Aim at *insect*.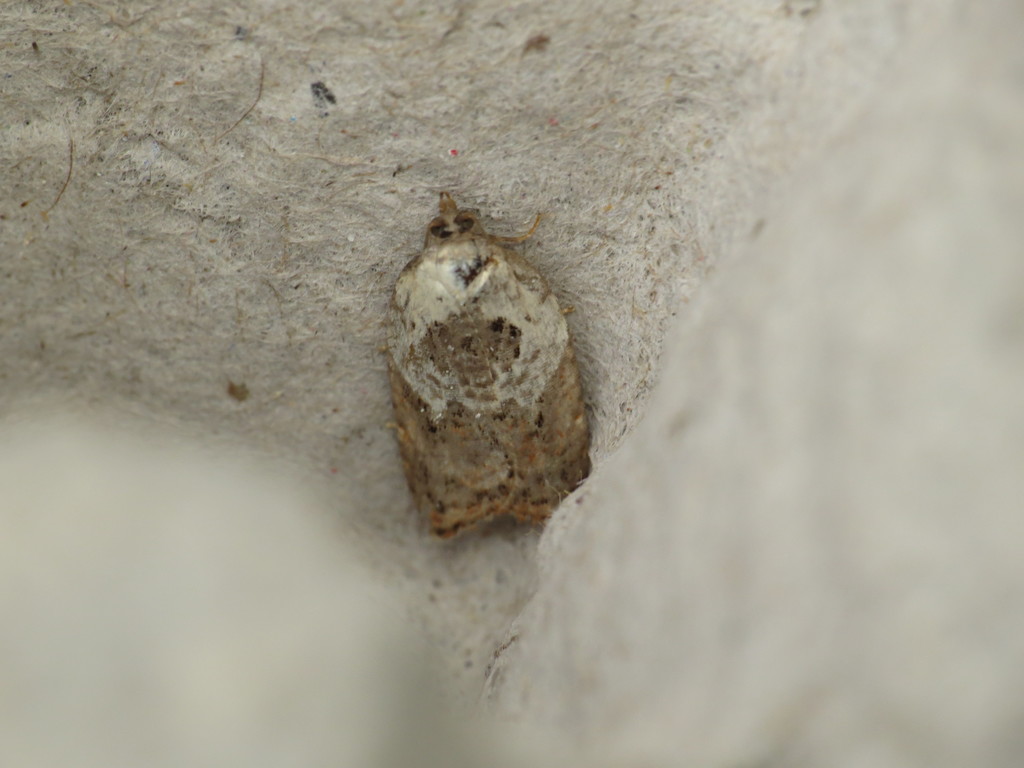
Aimed at 376:186:592:543.
